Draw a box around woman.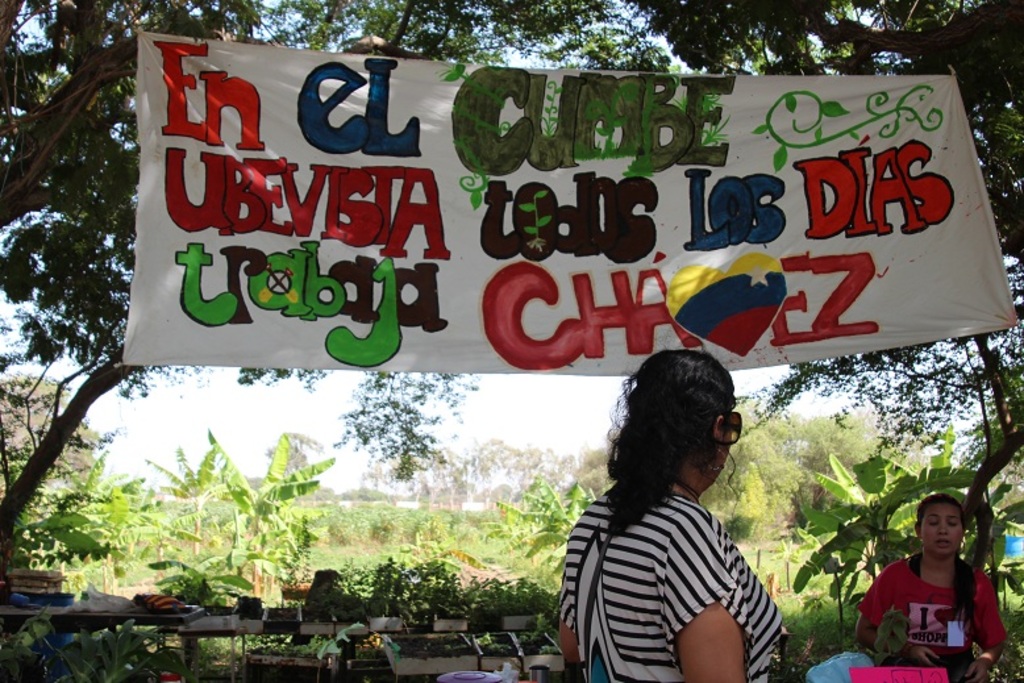
box(857, 496, 1008, 682).
